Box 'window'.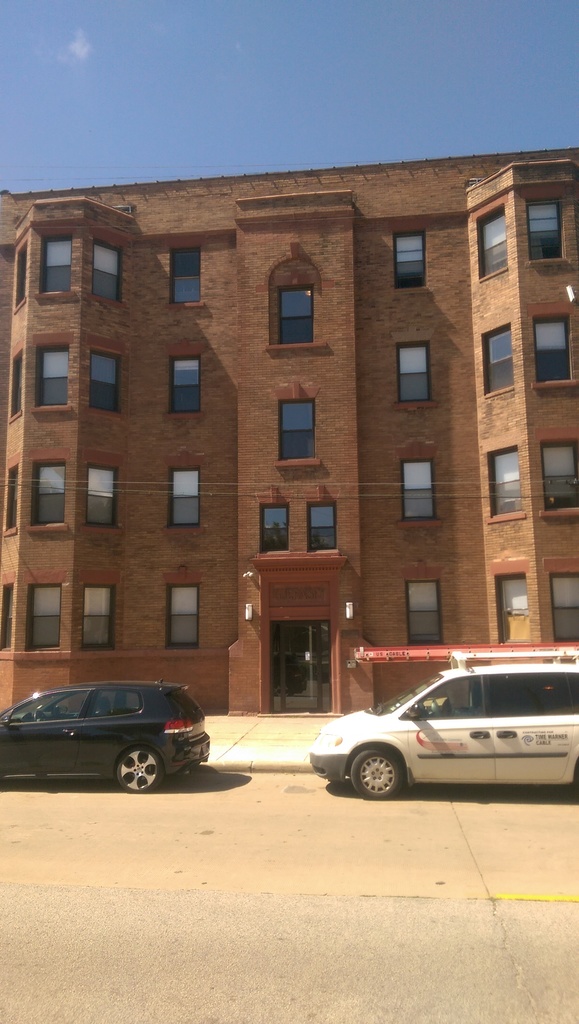
163:462:203:525.
